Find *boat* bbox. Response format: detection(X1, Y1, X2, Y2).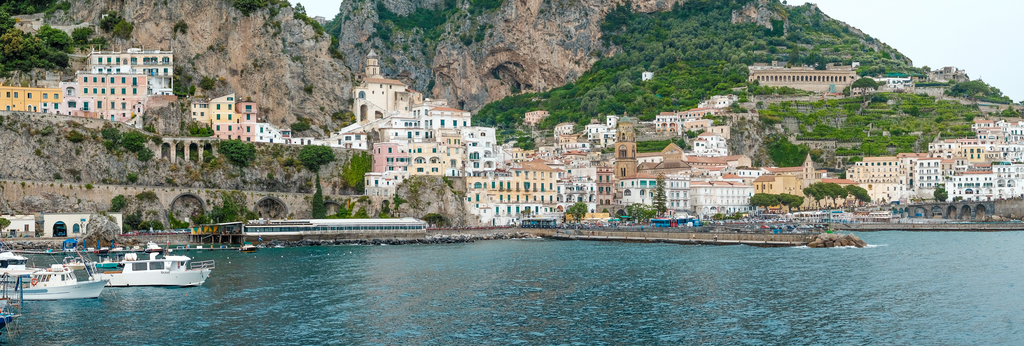
detection(0, 300, 22, 345).
